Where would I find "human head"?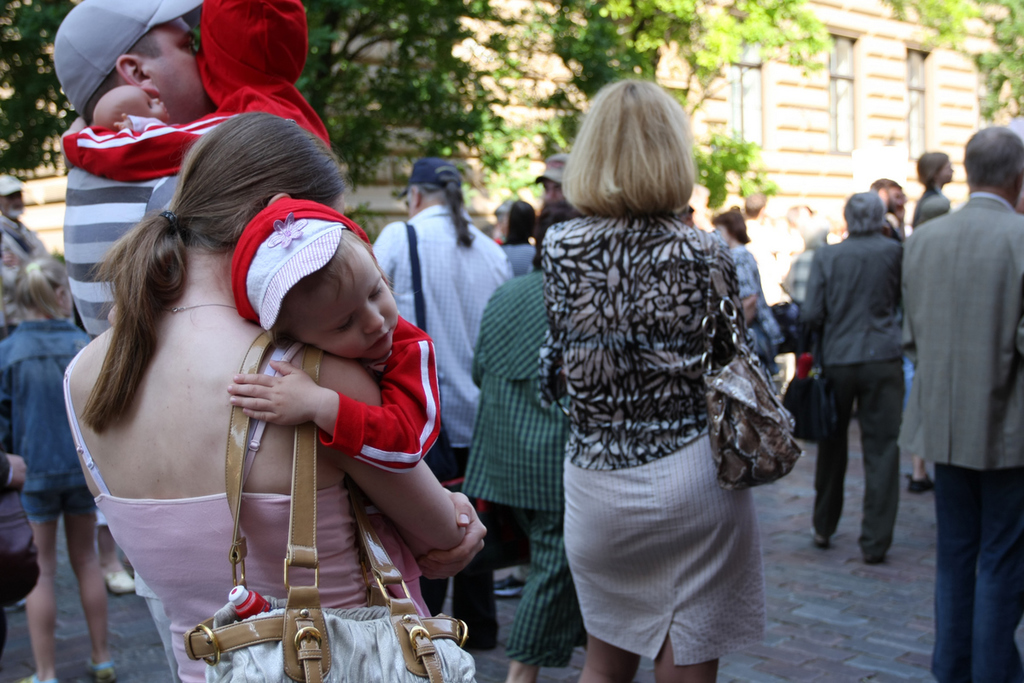
At <box>842,190,886,229</box>.
